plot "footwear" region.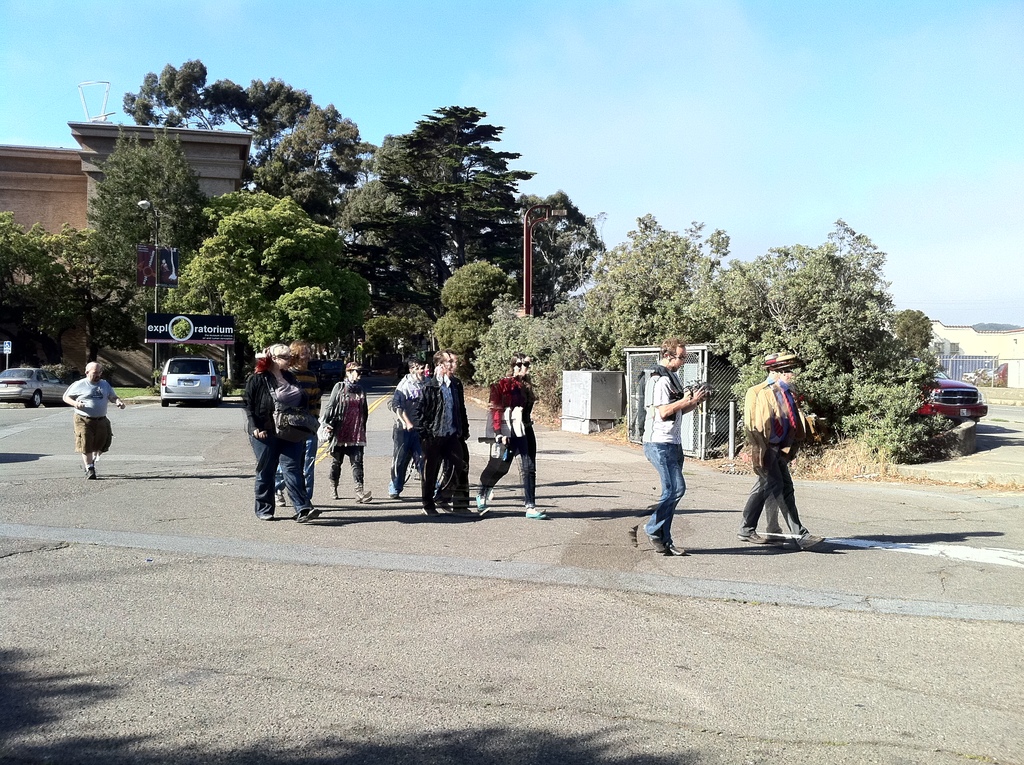
Plotted at bbox=[474, 494, 489, 514].
